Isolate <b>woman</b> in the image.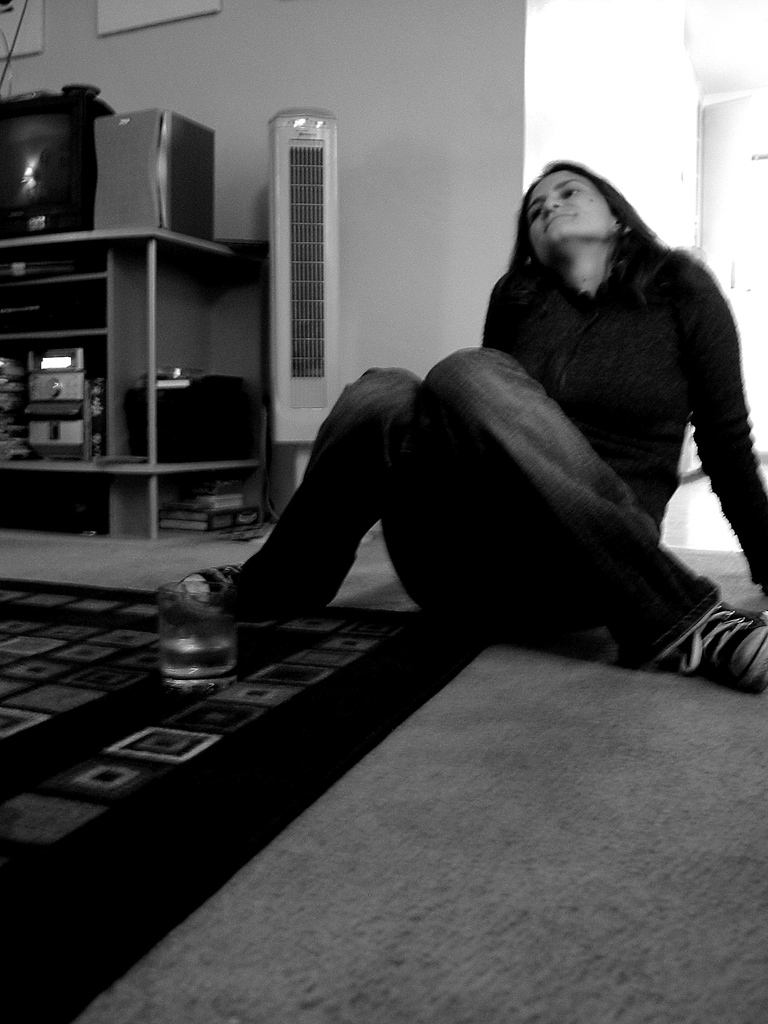
Isolated region: left=284, top=141, right=748, bottom=700.
